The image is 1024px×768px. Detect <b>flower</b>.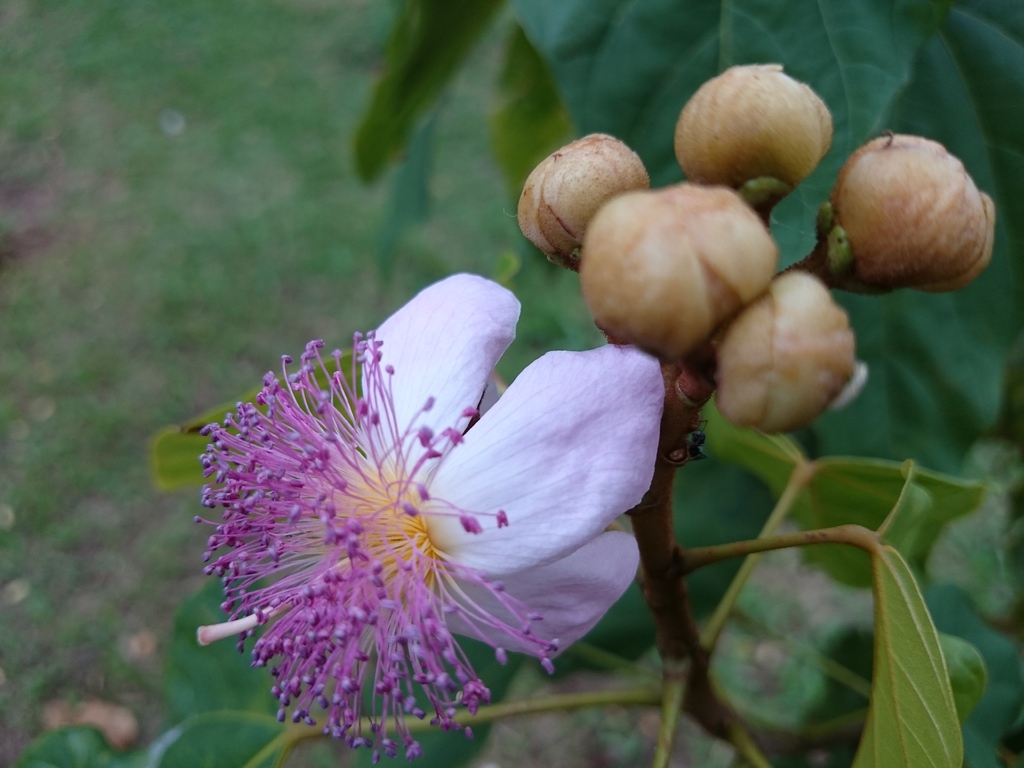
Detection: (166, 275, 678, 749).
